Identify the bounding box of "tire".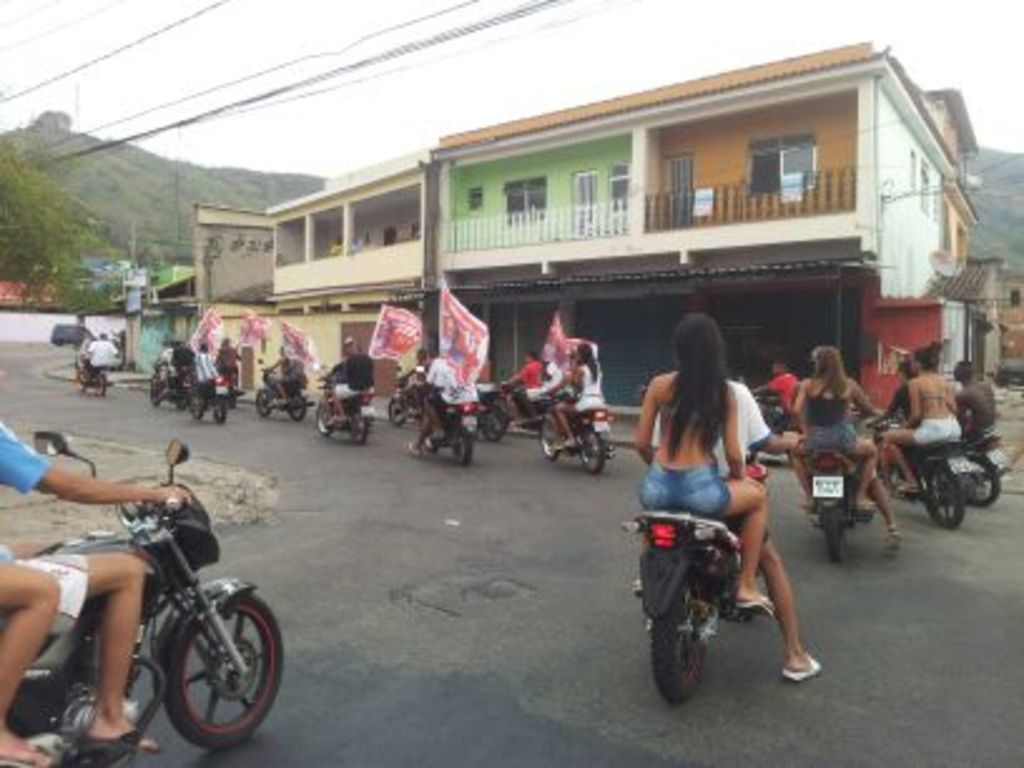
left=188, top=394, right=203, bottom=419.
